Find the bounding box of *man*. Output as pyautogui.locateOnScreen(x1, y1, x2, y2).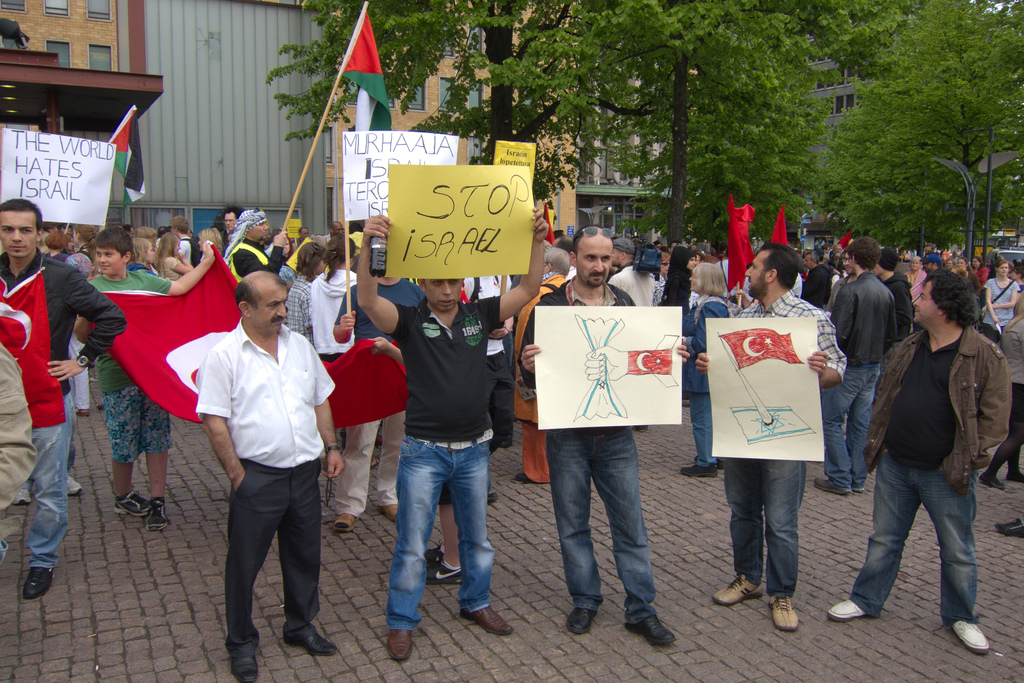
pyautogui.locateOnScreen(829, 270, 1016, 656).
